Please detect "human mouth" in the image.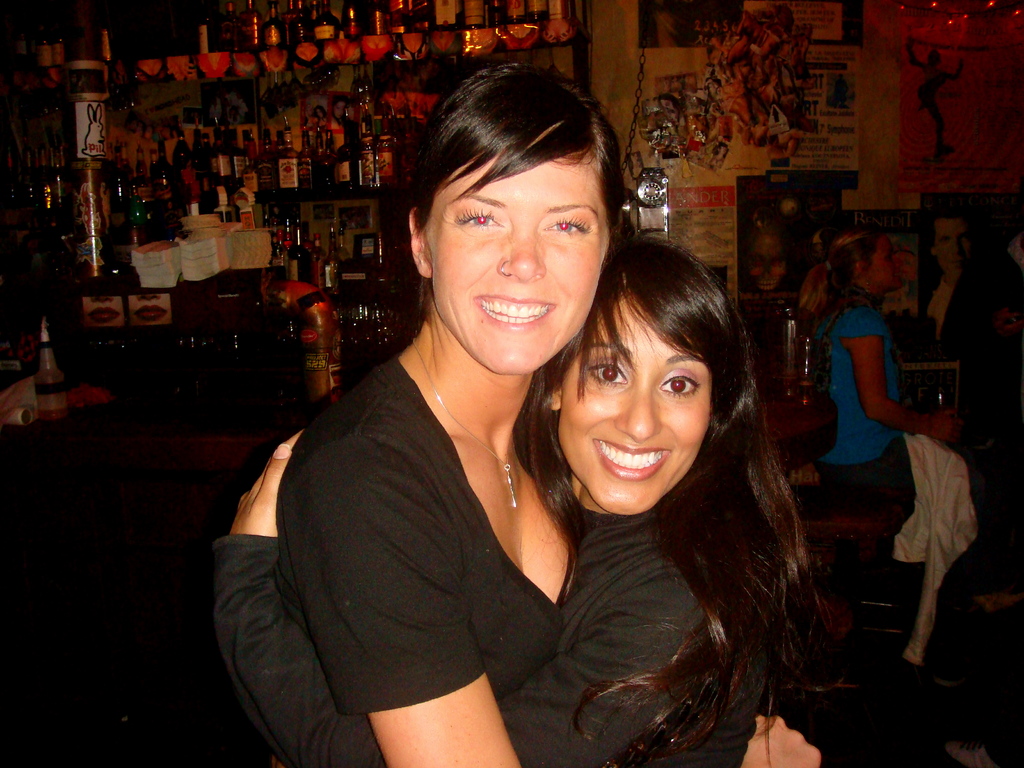
l=593, t=442, r=673, b=480.
